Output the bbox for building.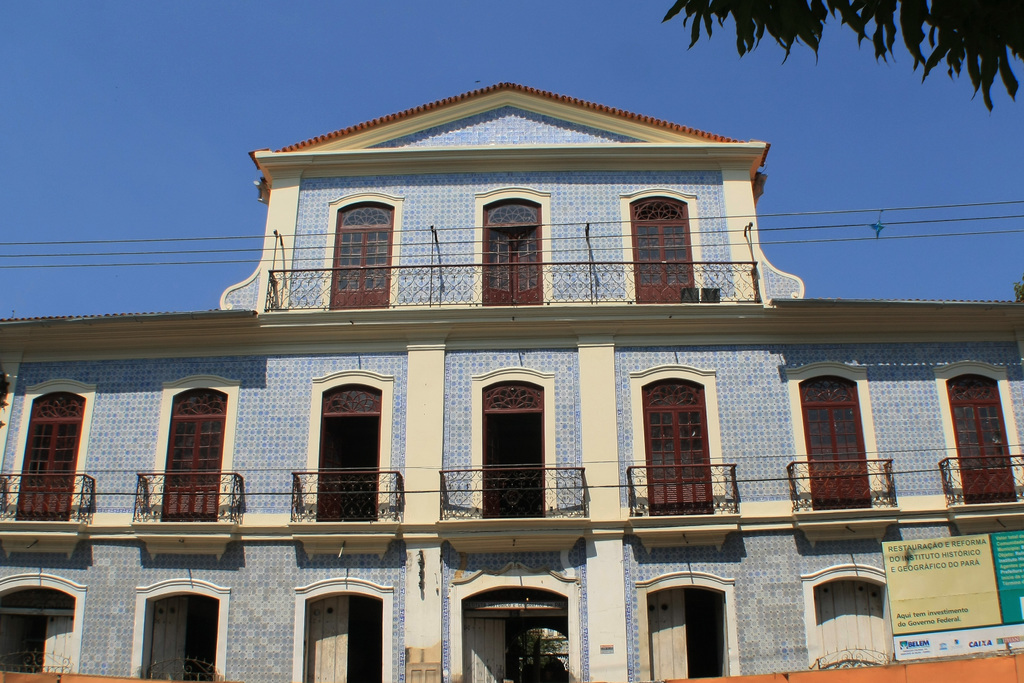
[0,77,1023,682].
